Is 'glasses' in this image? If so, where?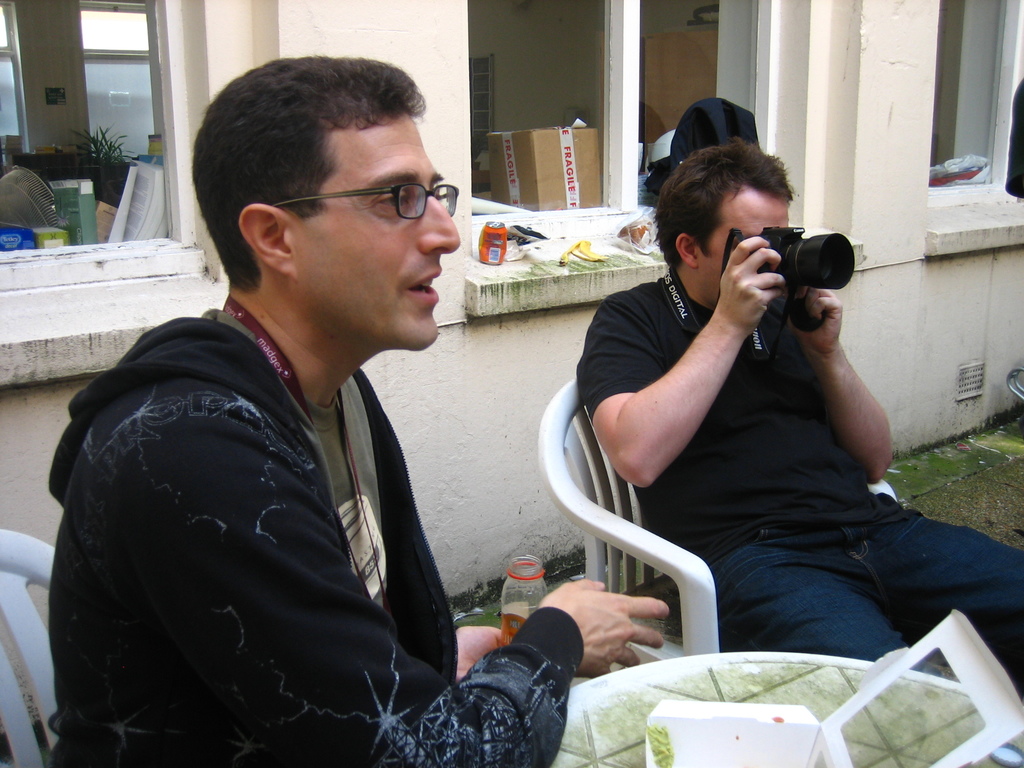
Yes, at locate(303, 159, 458, 224).
